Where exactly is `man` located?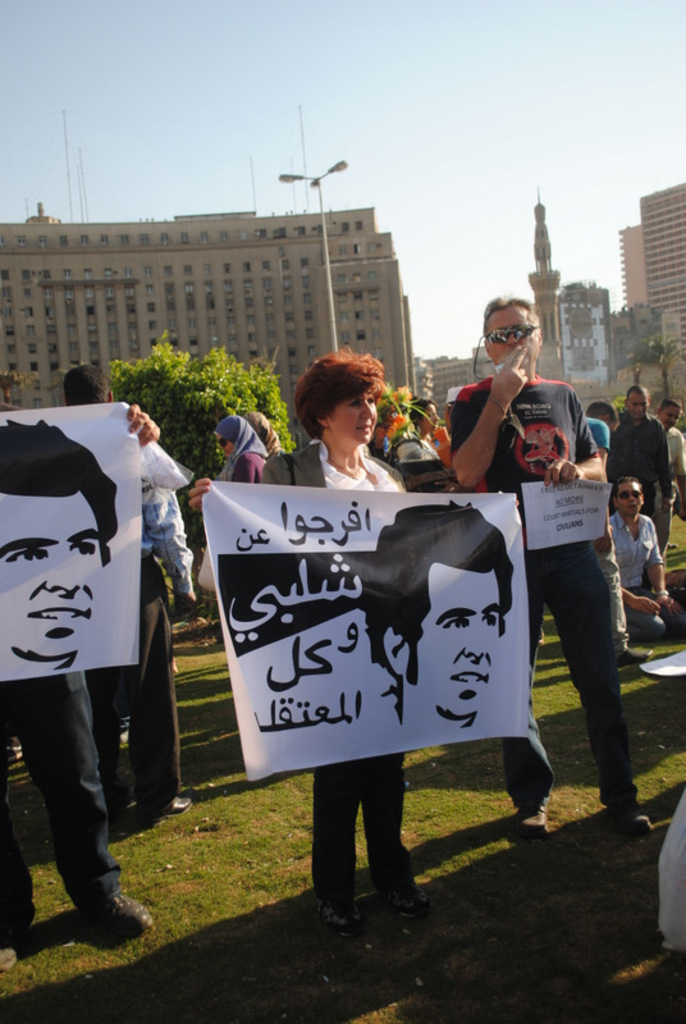
Its bounding box is pyautogui.locateOnScreen(585, 399, 653, 664).
